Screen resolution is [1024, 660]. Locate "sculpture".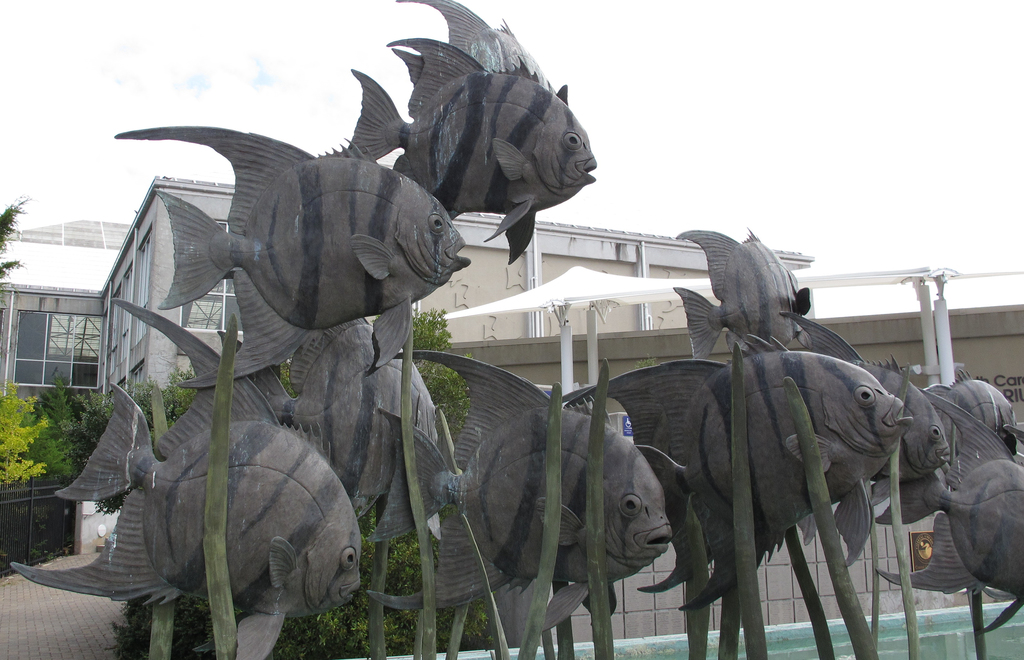
(left=115, top=125, right=468, bottom=385).
